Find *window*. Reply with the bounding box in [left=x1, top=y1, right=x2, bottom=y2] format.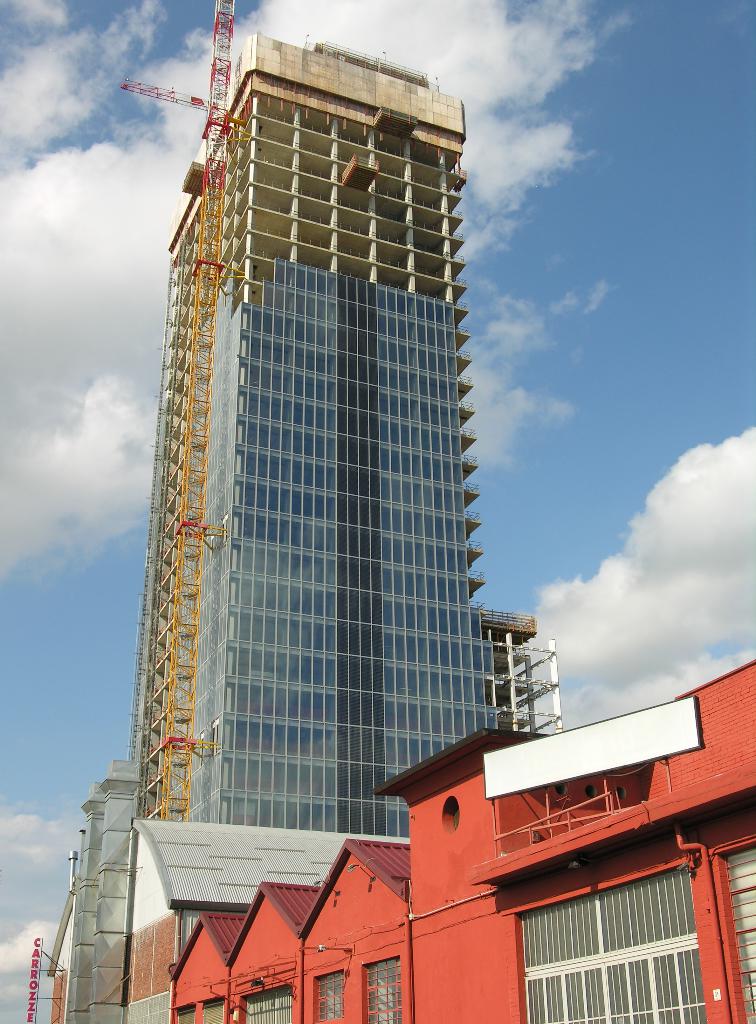
[left=174, top=994, right=227, bottom=1022].
